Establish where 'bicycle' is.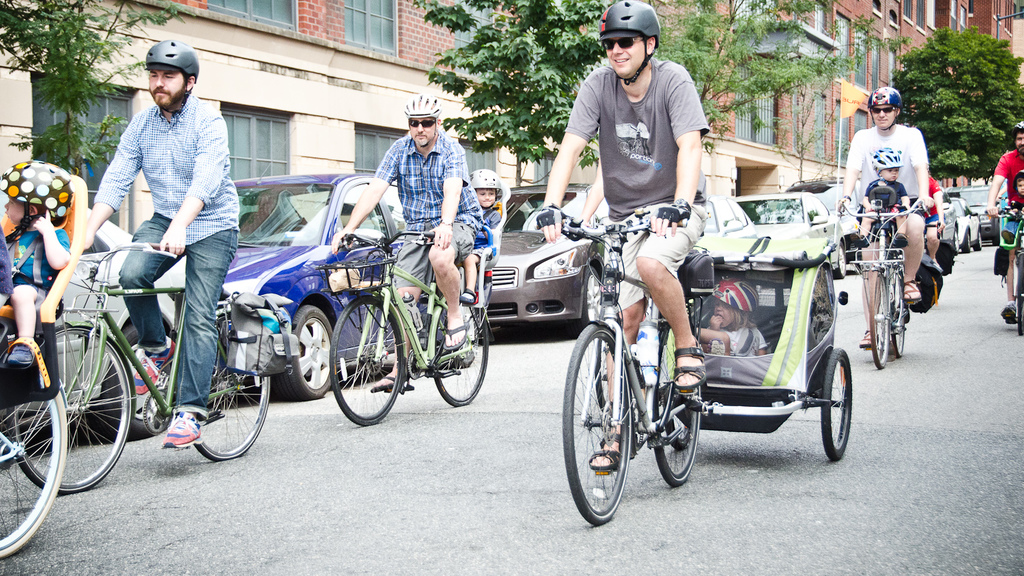
Established at (left=5, top=241, right=273, bottom=491).
